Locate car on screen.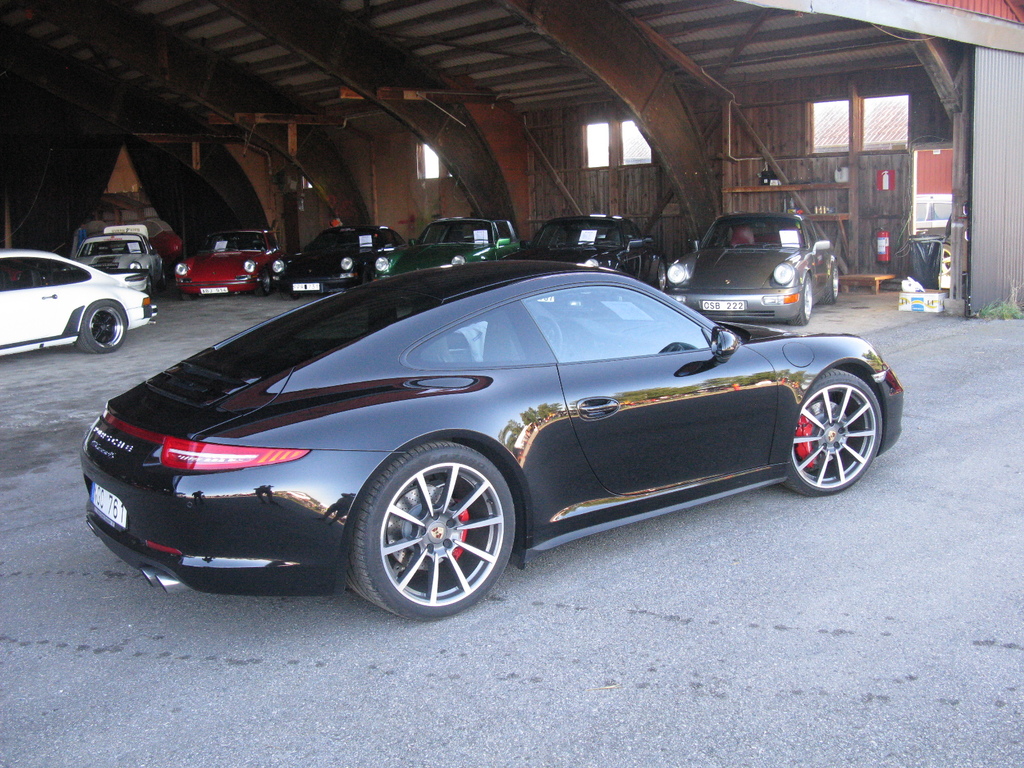
On screen at (166, 225, 289, 303).
